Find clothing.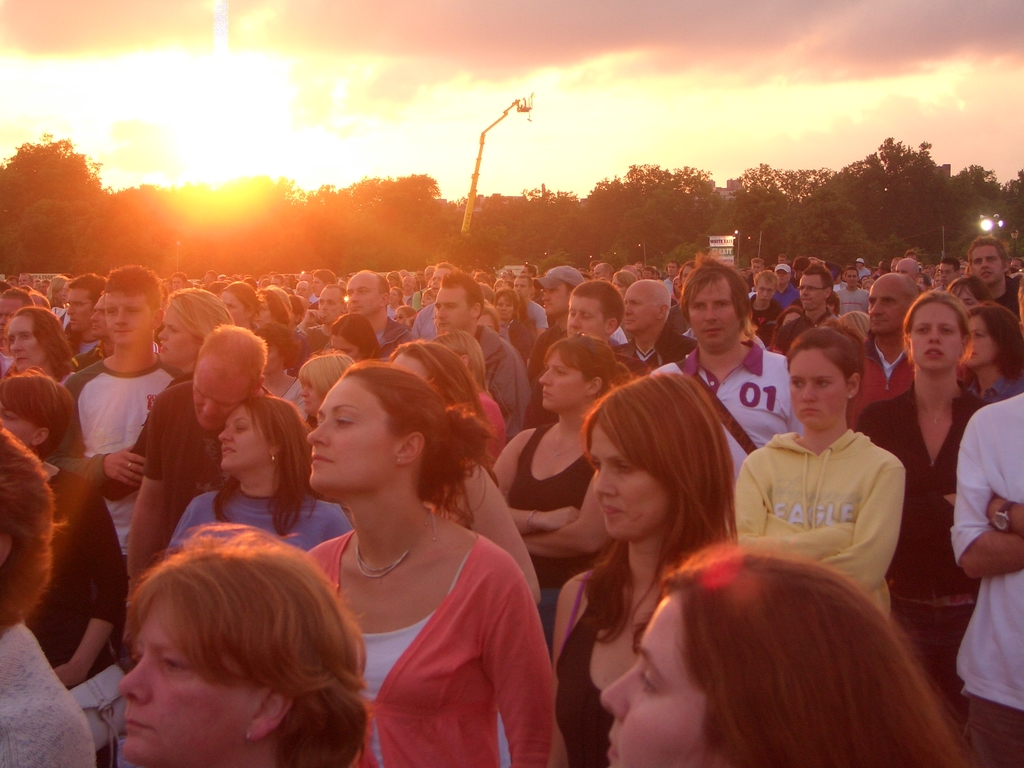
left=532, top=324, right=580, bottom=403.
